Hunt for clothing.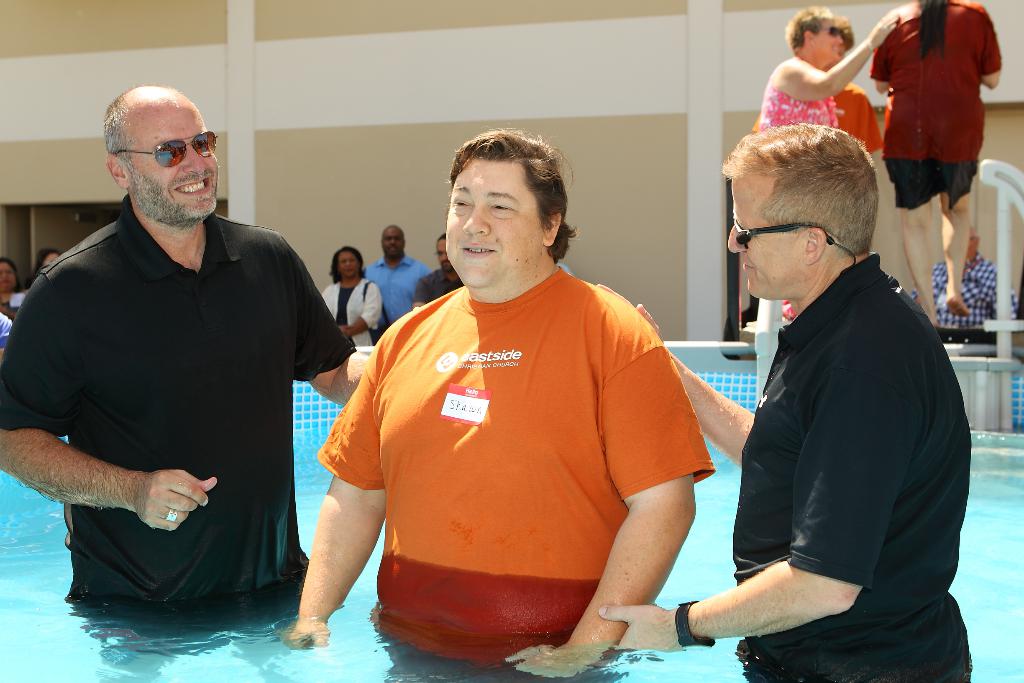
Hunted down at 339:244:707:643.
